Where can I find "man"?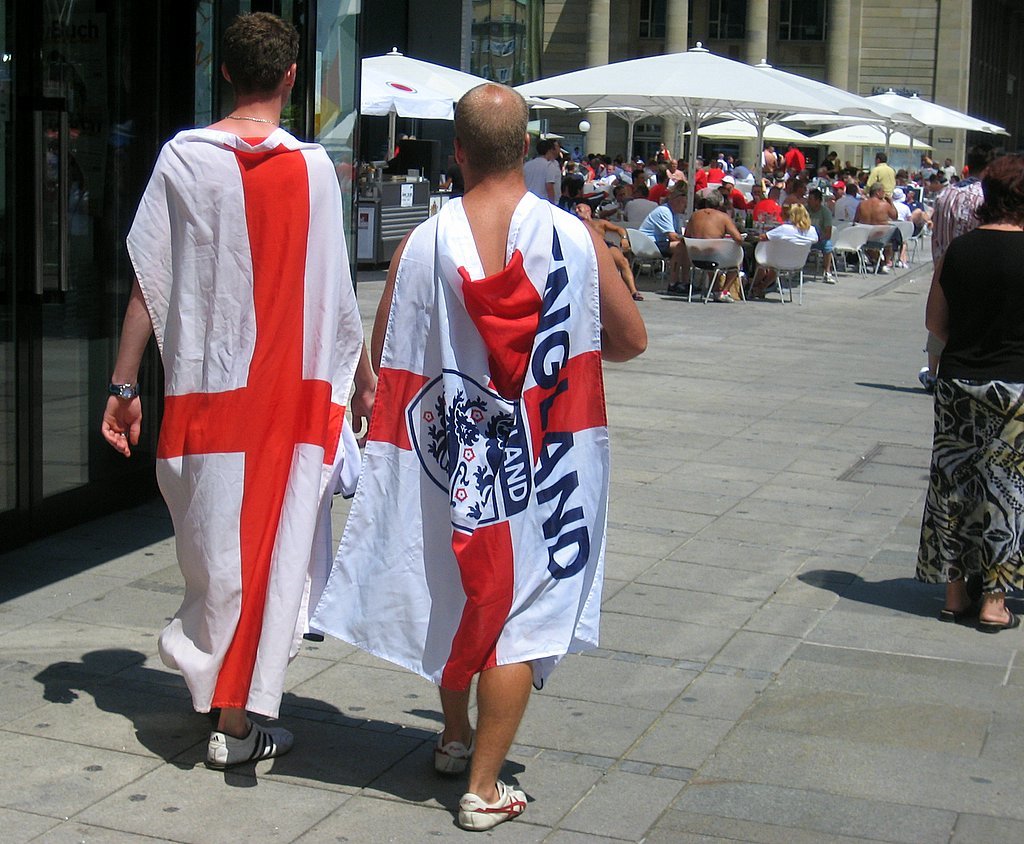
You can find it at [309,79,651,830].
